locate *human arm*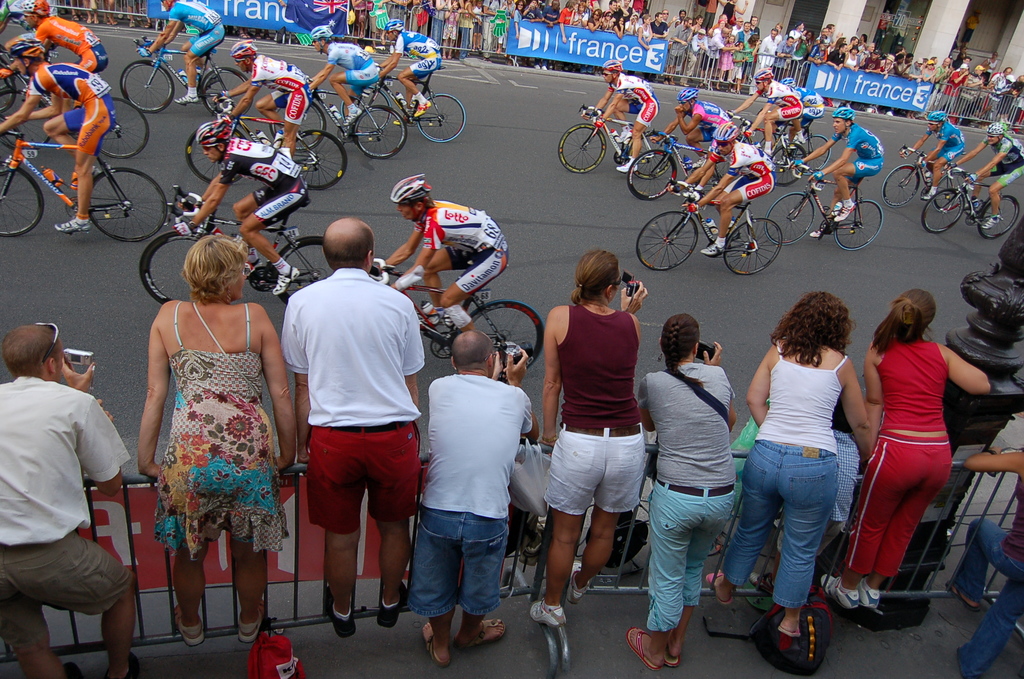
596/81/625/128
